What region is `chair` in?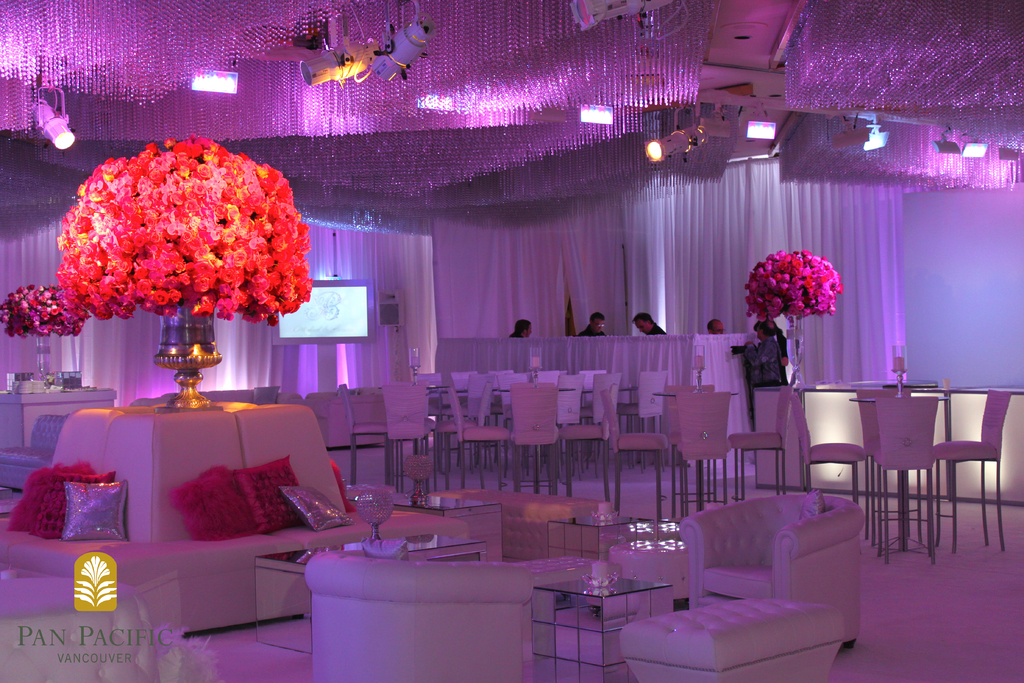
(563, 374, 623, 504).
